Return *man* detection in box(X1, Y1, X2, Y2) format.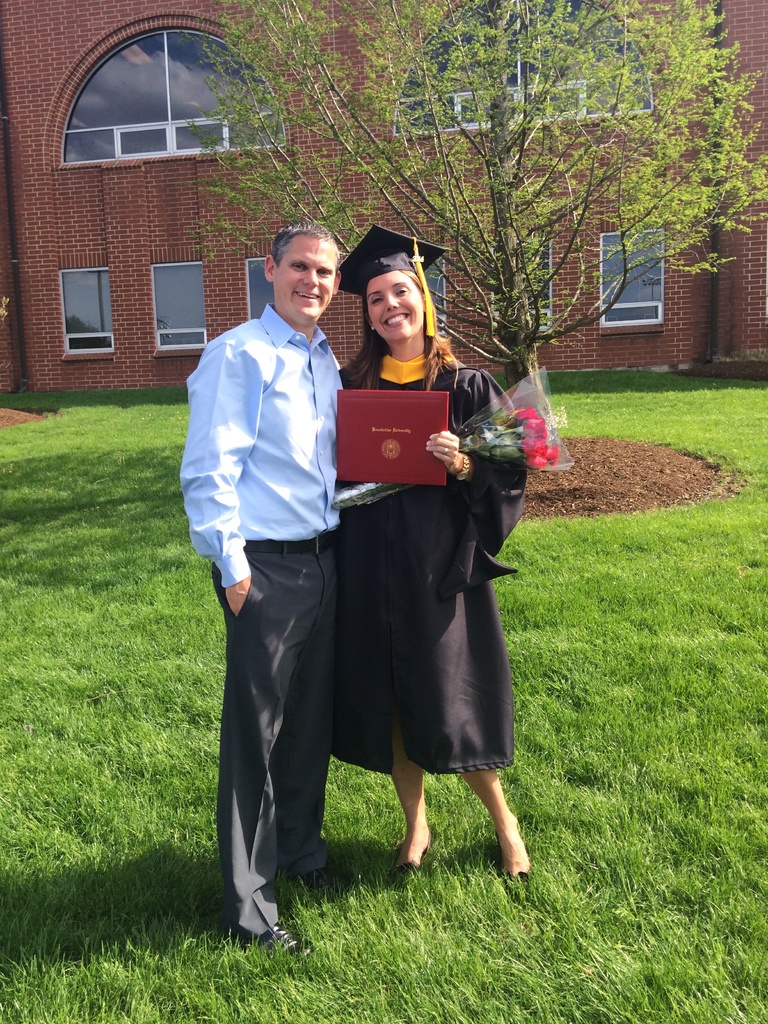
box(176, 175, 424, 864).
